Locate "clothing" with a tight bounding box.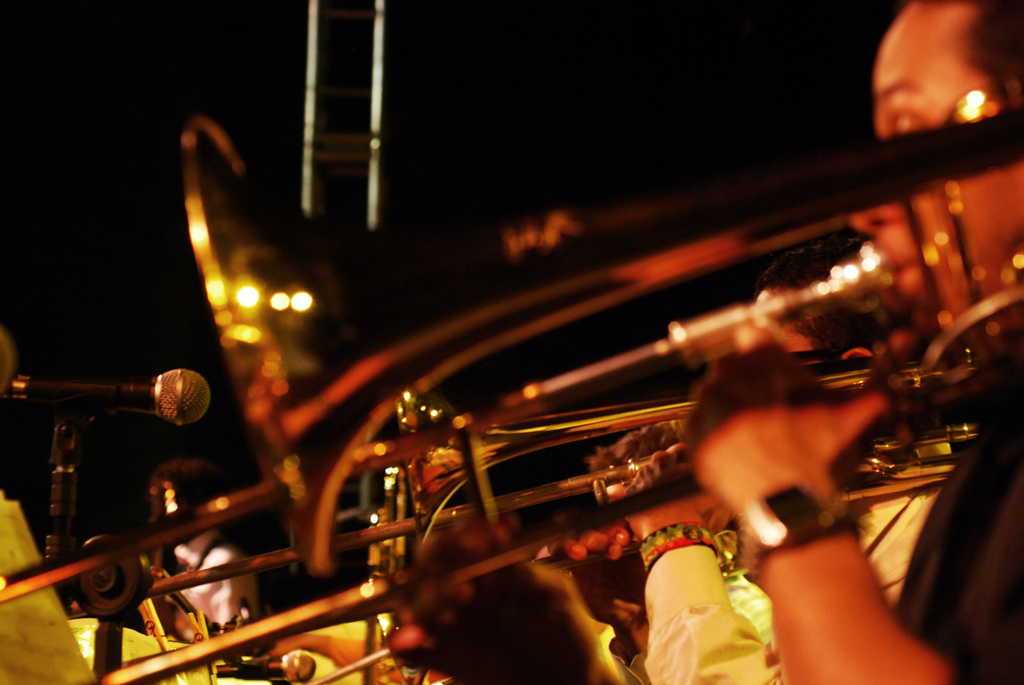
rect(895, 323, 1023, 684).
